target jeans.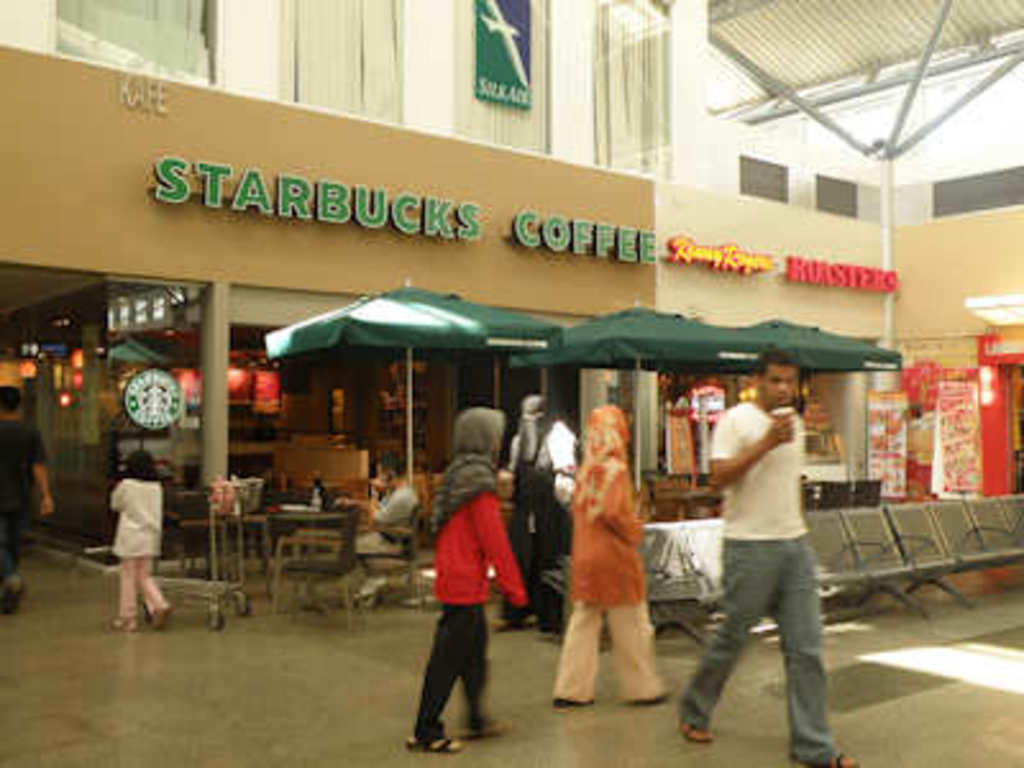
Target region: <region>120, 550, 169, 622</region>.
